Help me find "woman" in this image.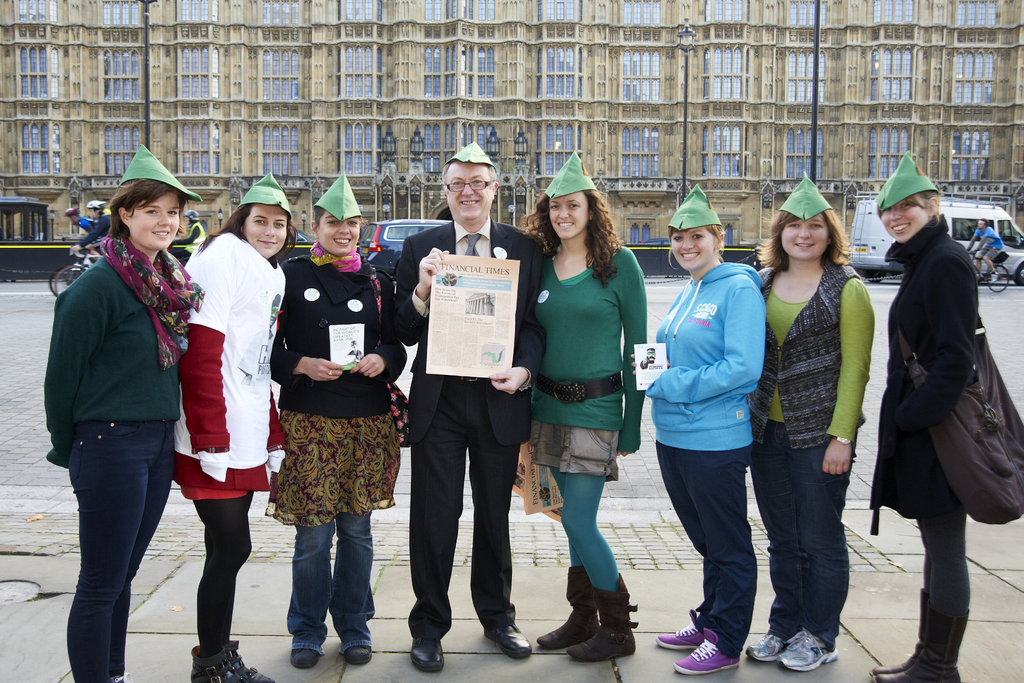
Found it: [268,173,420,677].
